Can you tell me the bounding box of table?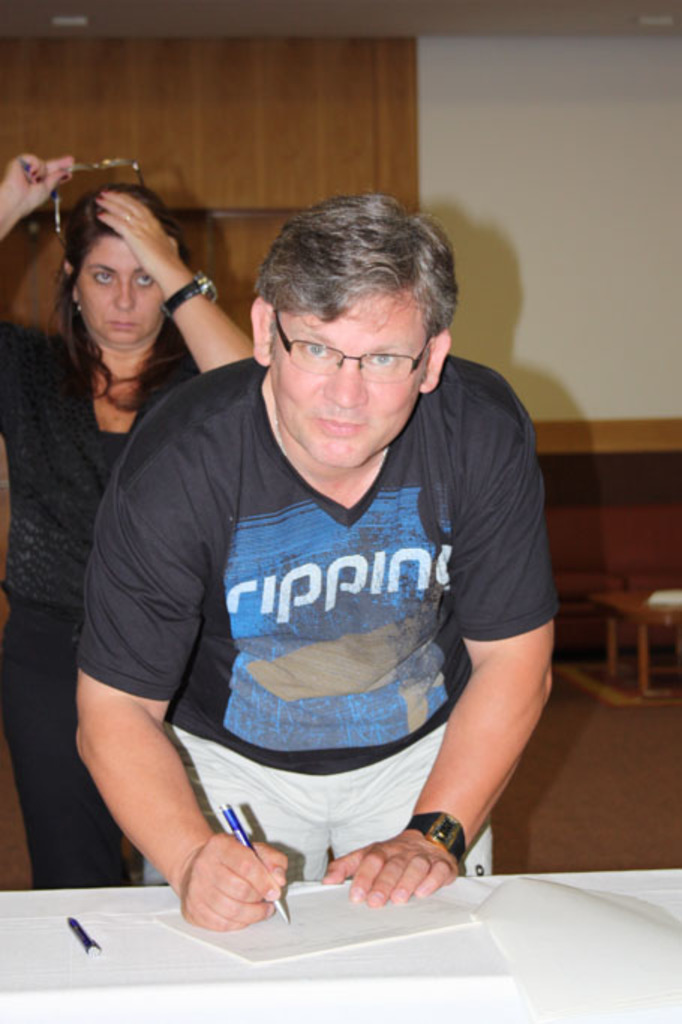
box=[0, 871, 681, 1023].
